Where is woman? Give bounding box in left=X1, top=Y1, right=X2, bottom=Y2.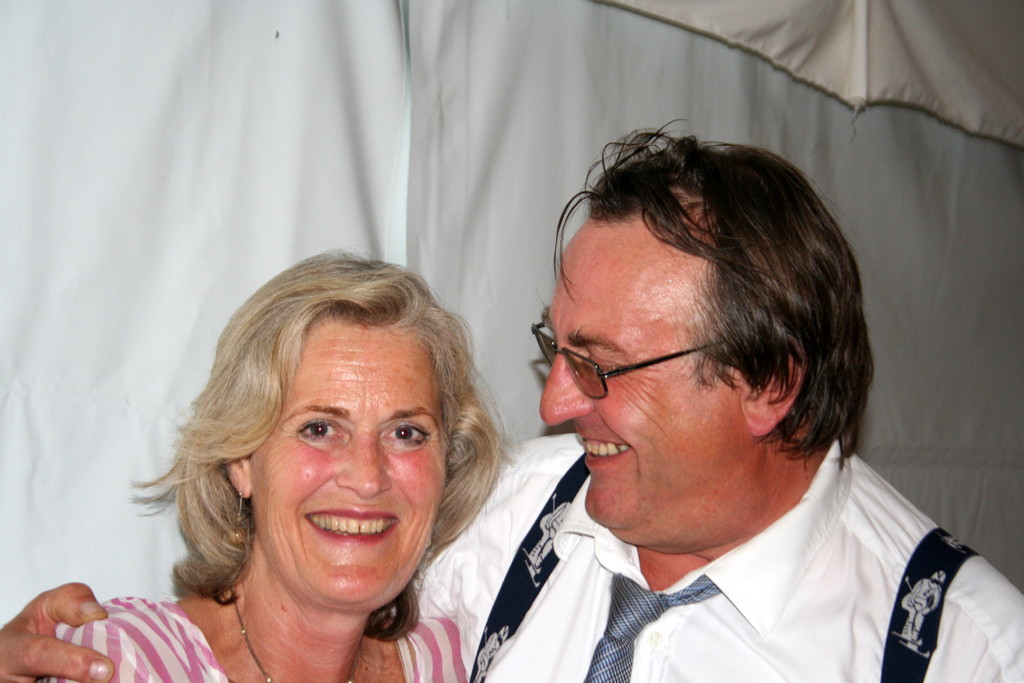
left=109, top=254, right=565, bottom=681.
